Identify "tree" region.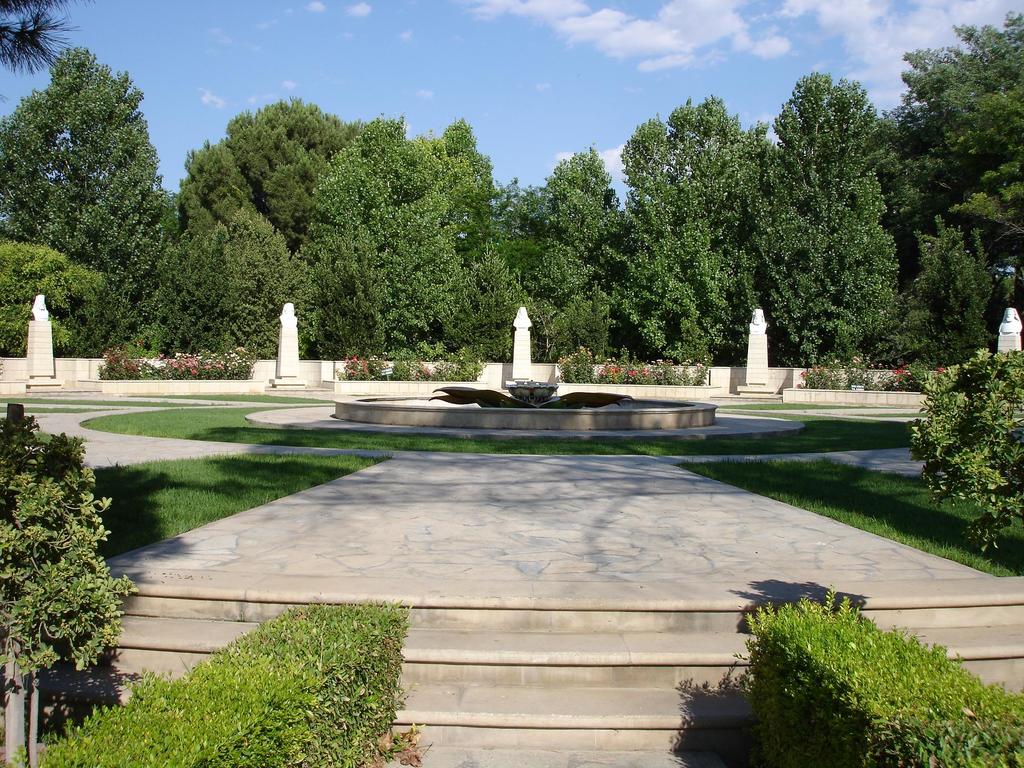
Region: left=2, top=49, right=158, bottom=348.
